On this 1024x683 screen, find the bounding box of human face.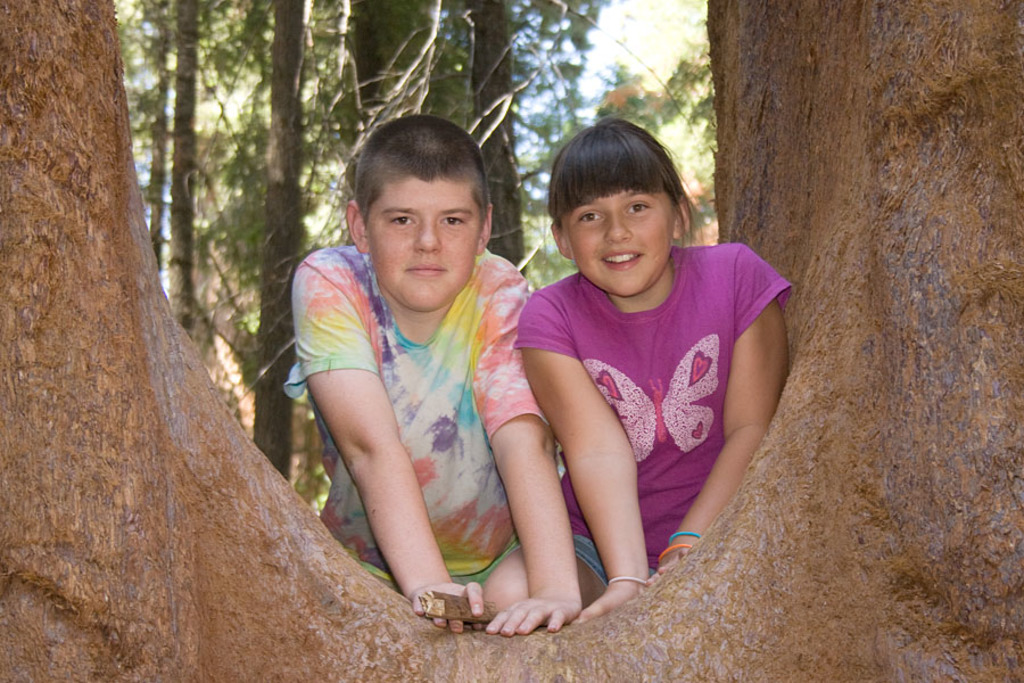
Bounding box: rect(371, 179, 470, 310).
